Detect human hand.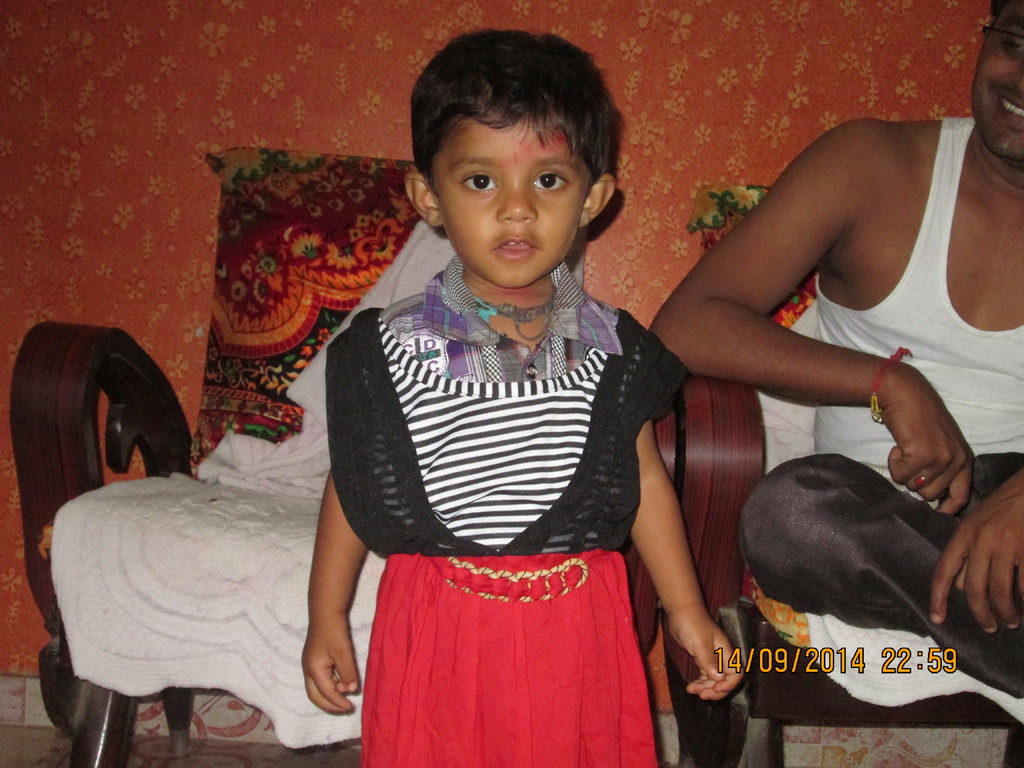
Detected at locate(663, 609, 748, 704).
